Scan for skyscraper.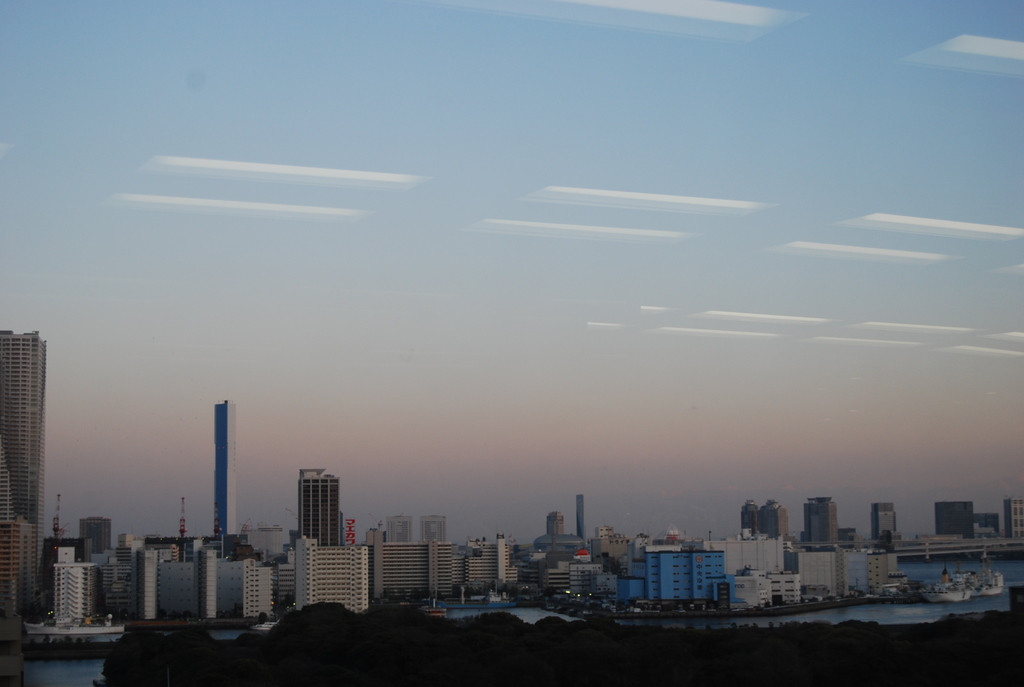
Scan result: 573, 497, 586, 539.
